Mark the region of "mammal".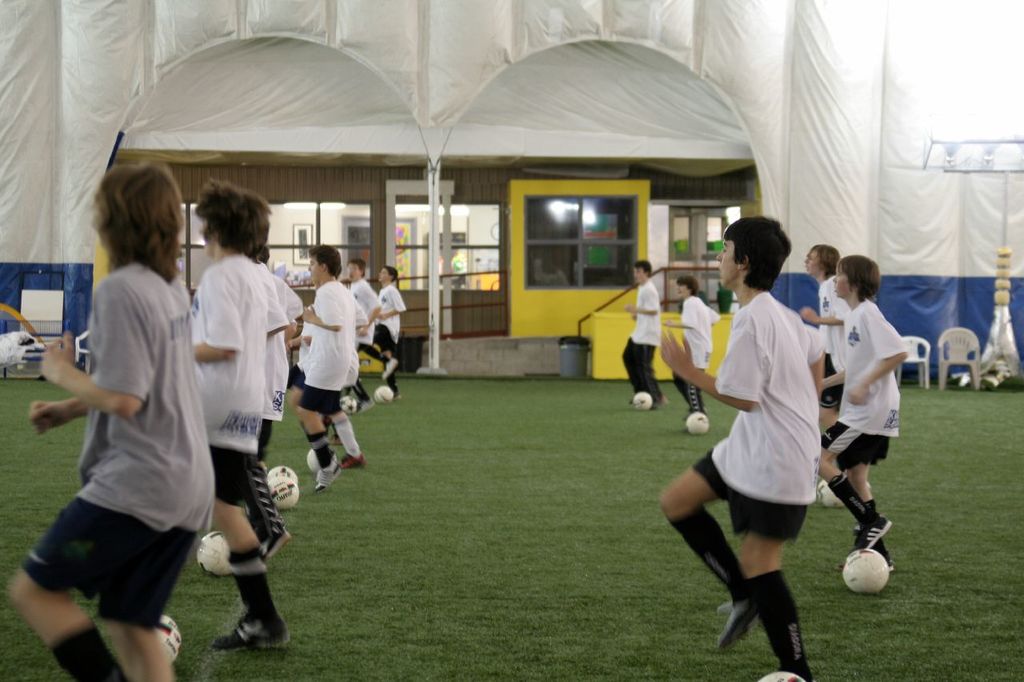
Region: [2, 158, 219, 681].
